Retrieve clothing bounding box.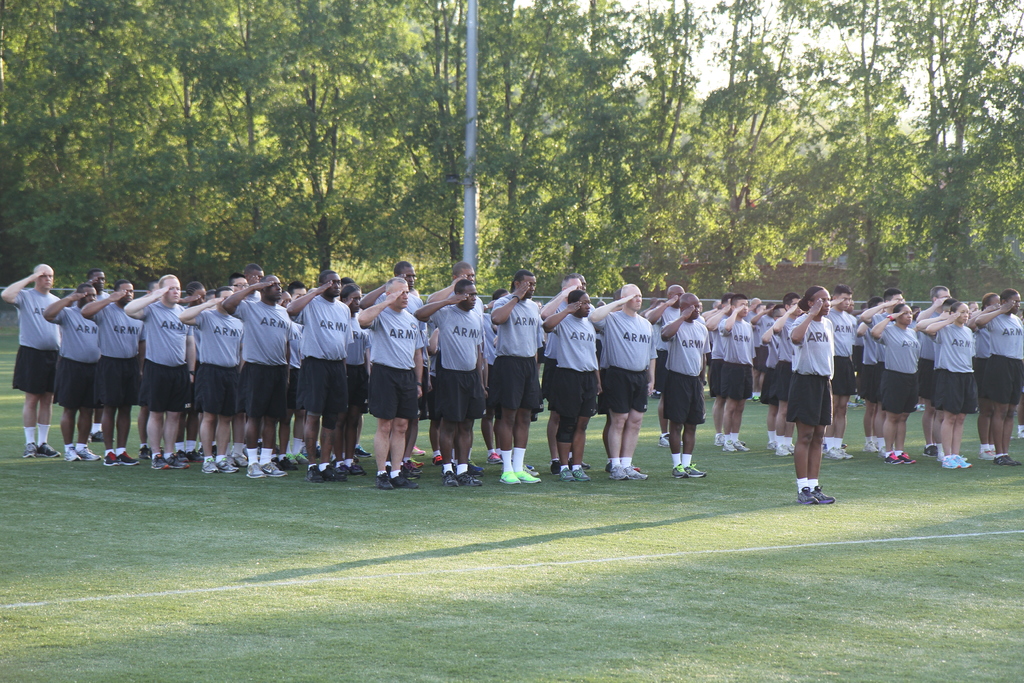
Bounding box: box=[732, 366, 753, 400].
